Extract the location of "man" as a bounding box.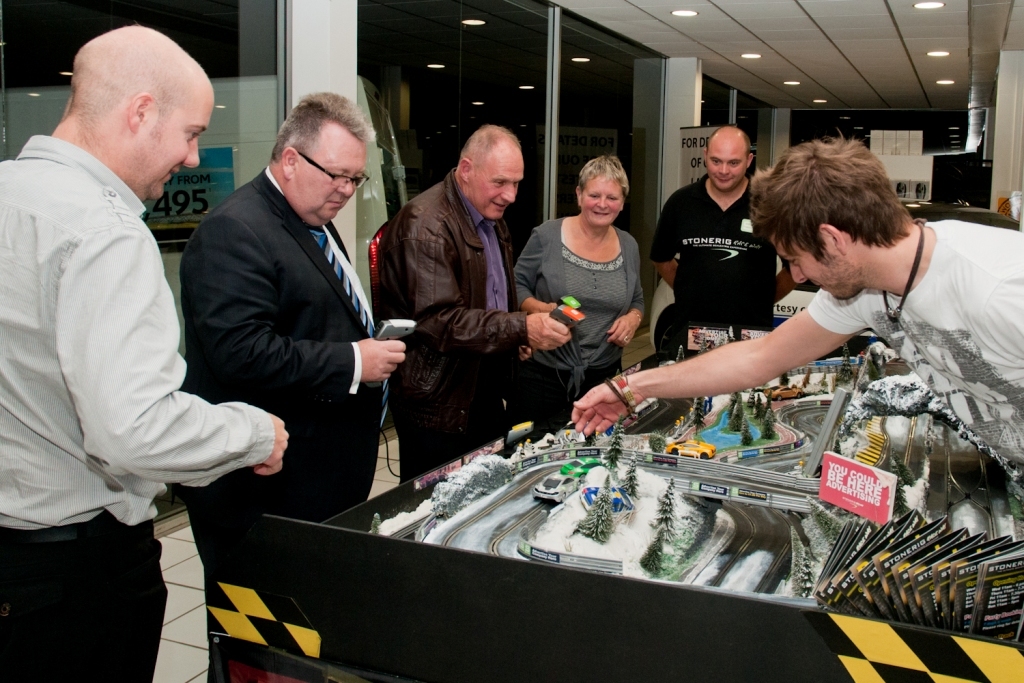
bbox=(0, 22, 291, 682).
